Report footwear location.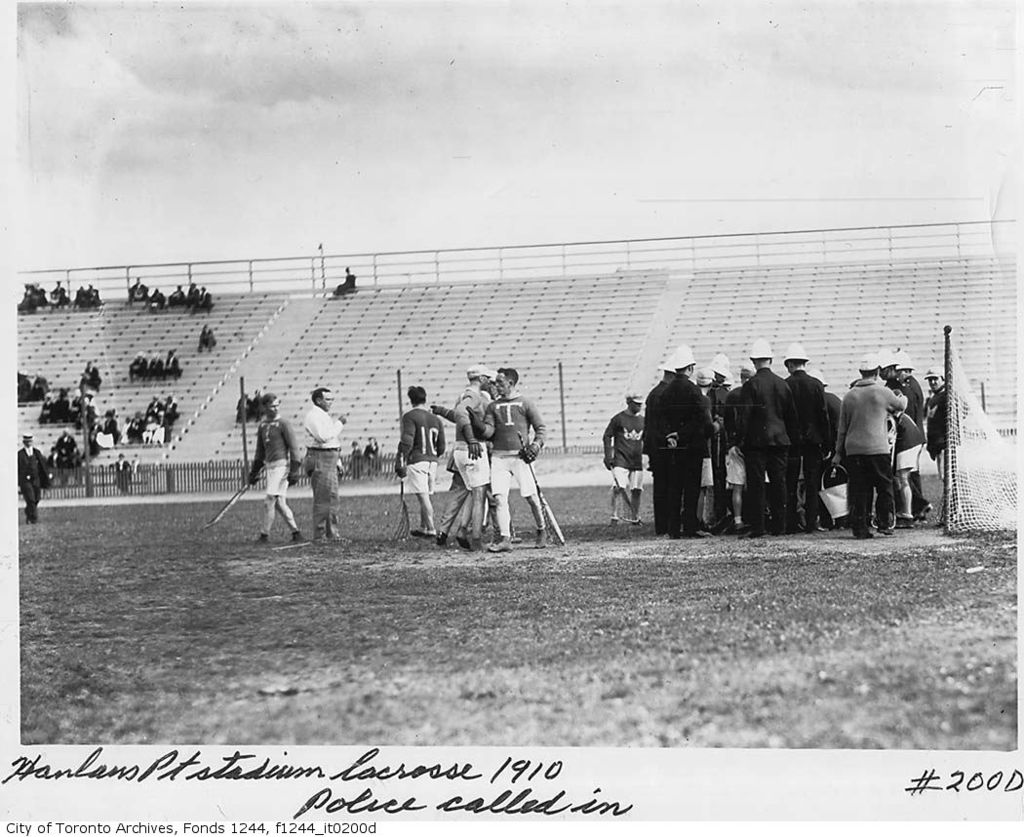
Report: left=856, top=532, right=869, bottom=538.
